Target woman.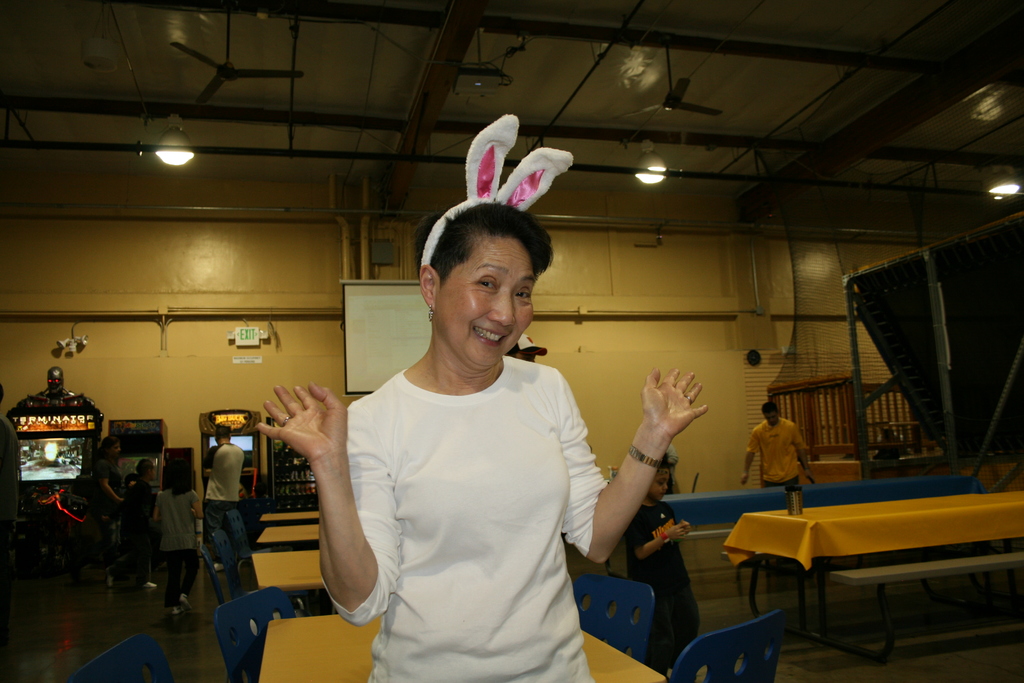
Target region: pyautogui.locateOnScreen(253, 196, 707, 682).
